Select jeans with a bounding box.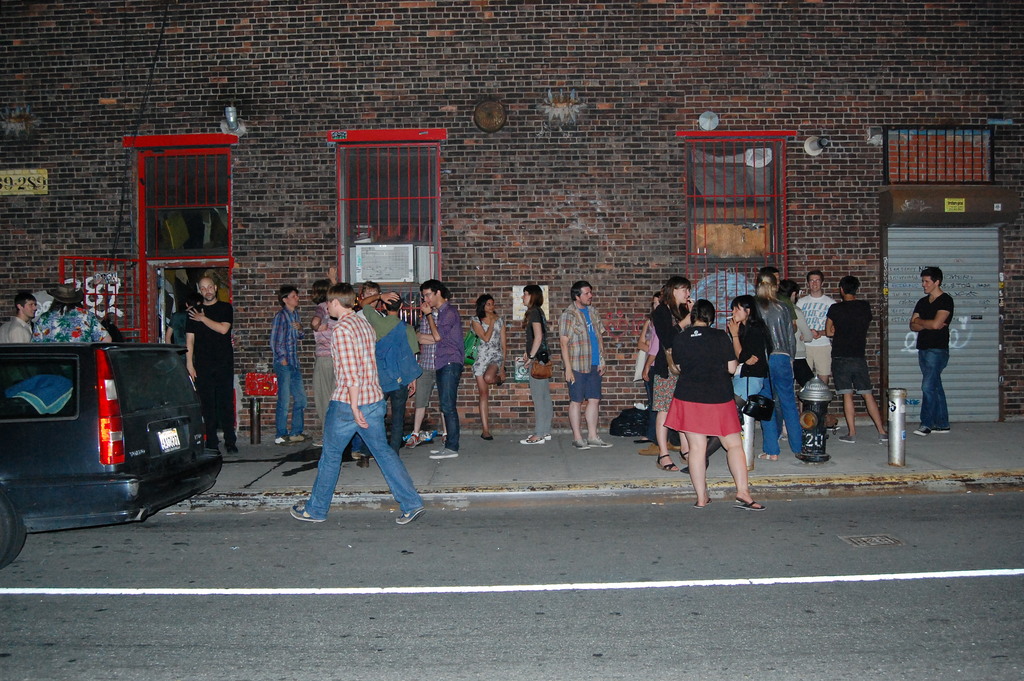
pyautogui.locateOnScreen(269, 366, 308, 434).
